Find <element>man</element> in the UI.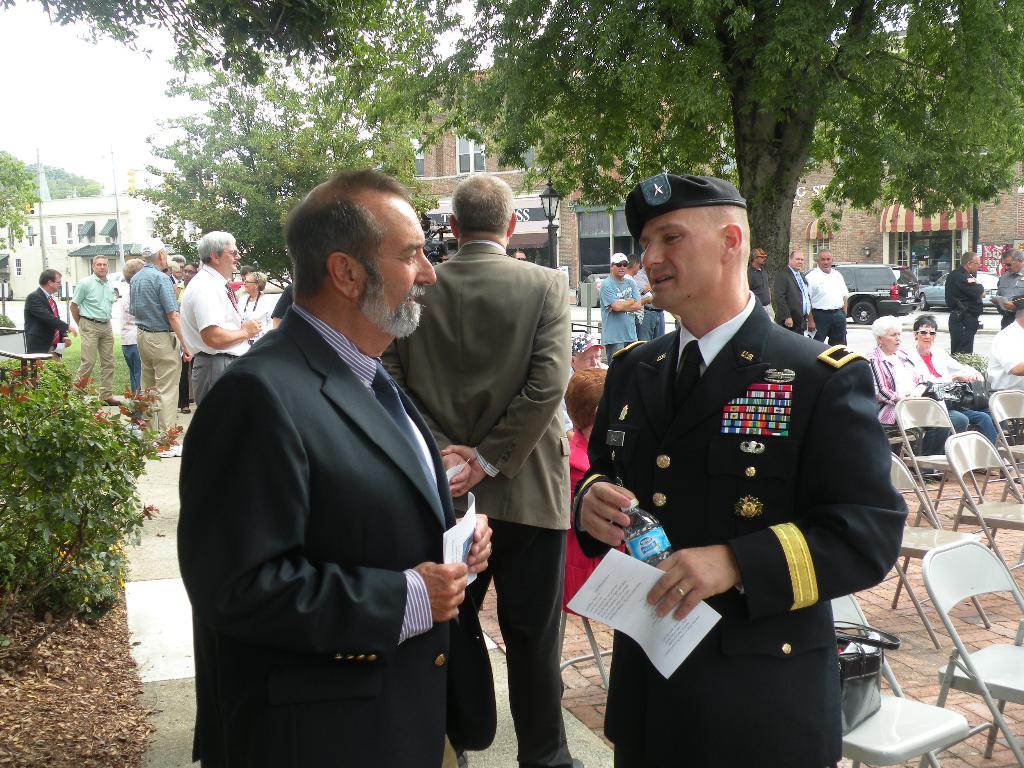
UI element at {"left": 177, "top": 228, "right": 268, "bottom": 404}.
